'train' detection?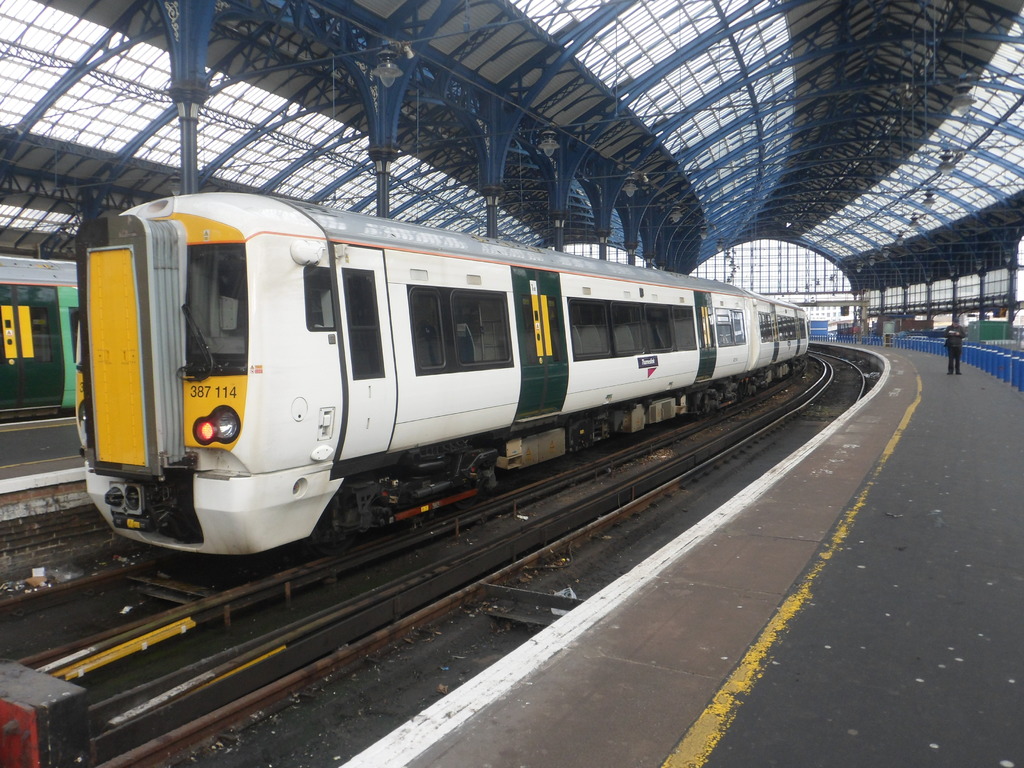
(left=69, top=185, right=811, bottom=557)
